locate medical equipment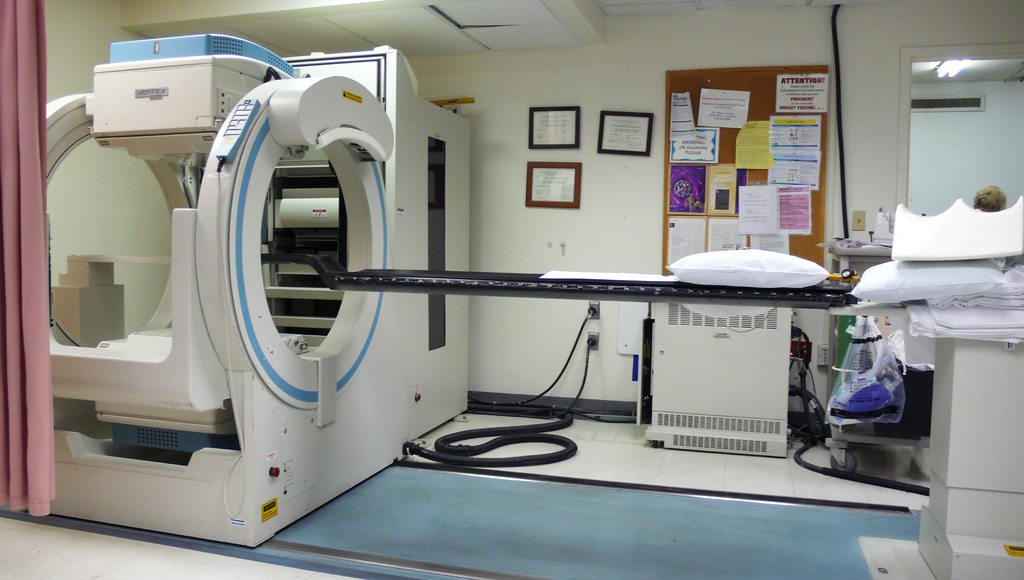
Rect(896, 188, 1023, 575)
